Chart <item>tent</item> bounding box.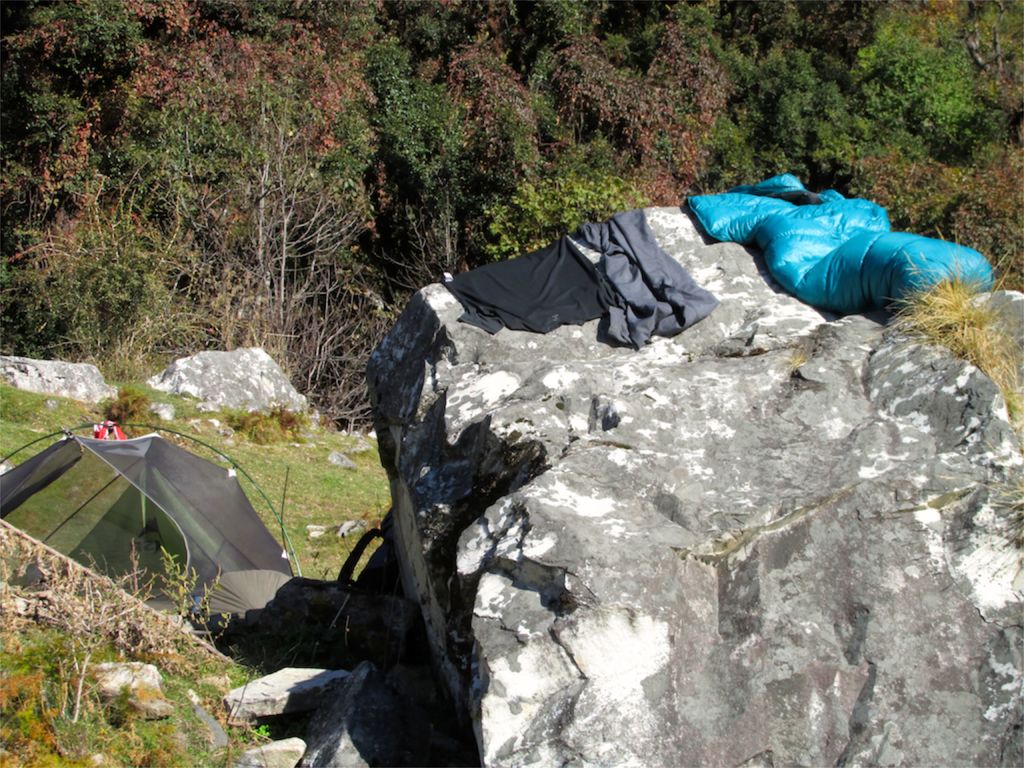
Charted: <region>1, 443, 312, 642</region>.
